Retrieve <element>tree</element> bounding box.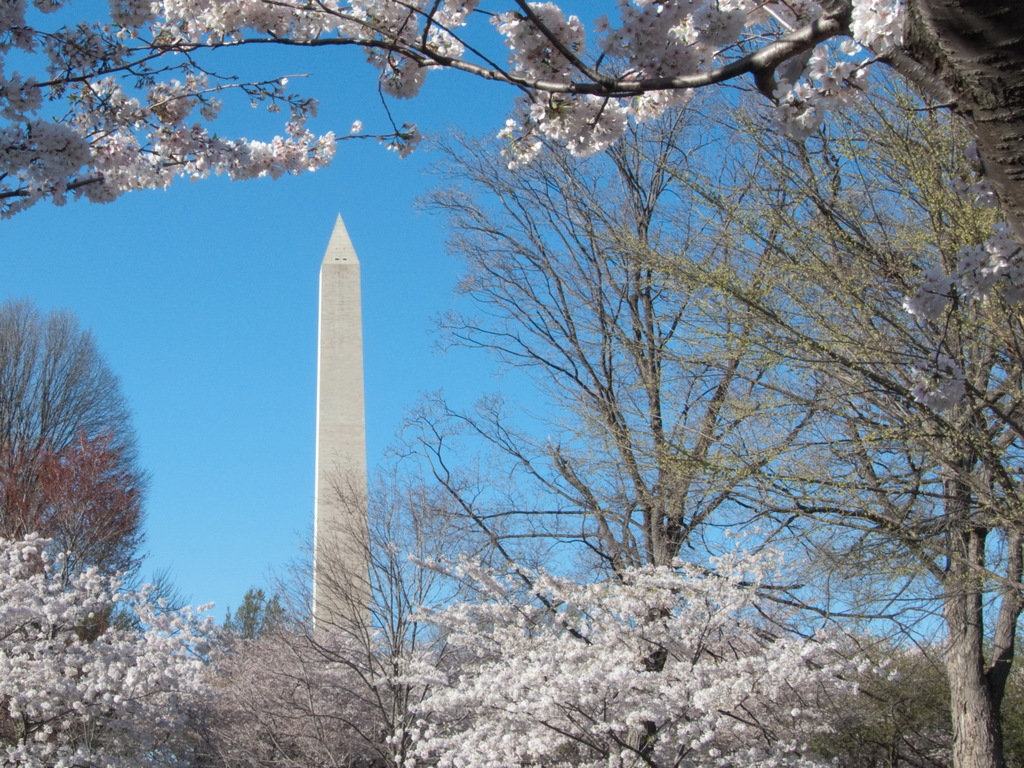
Bounding box: box=[0, 0, 1023, 240].
